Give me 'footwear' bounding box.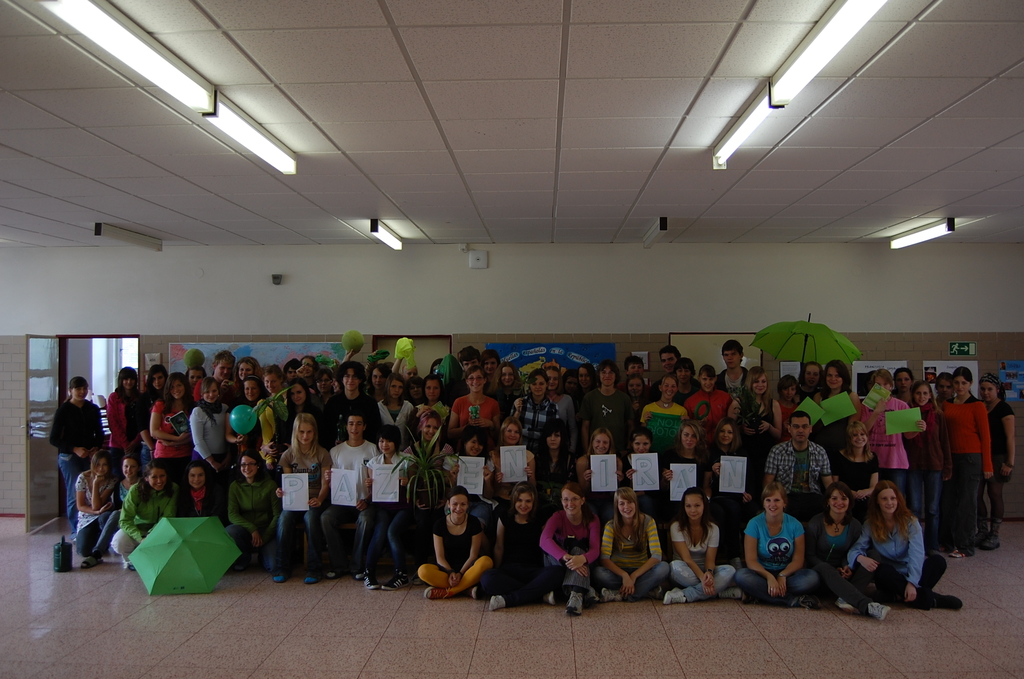
<bbox>322, 555, 339, 577</bbox>.
